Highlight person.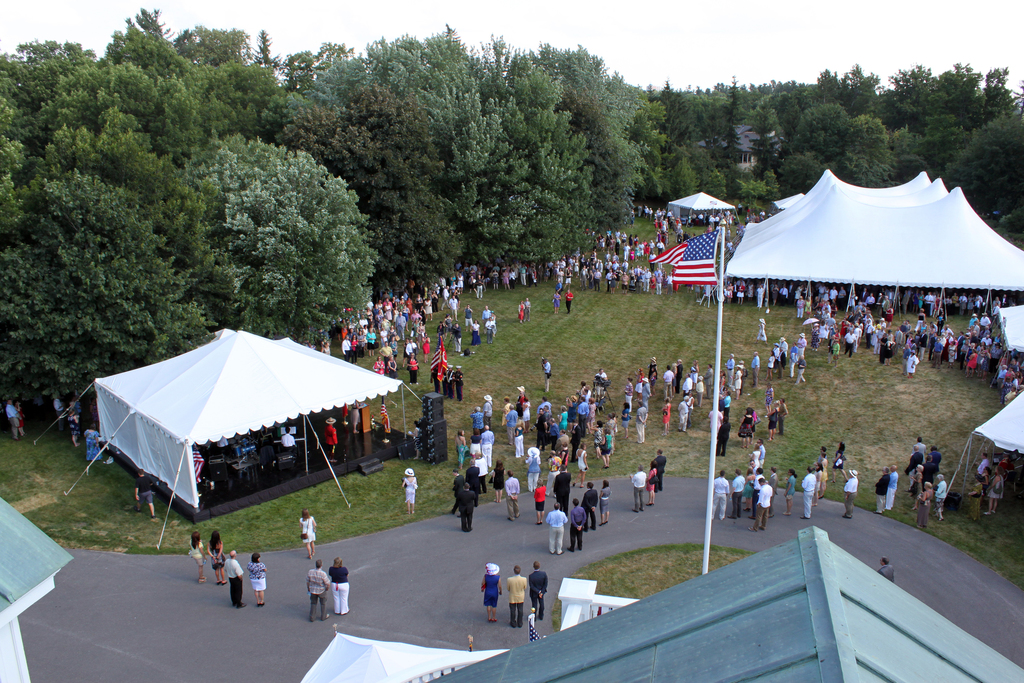
Highlighted region: x1=222, y1=549, x2=243, y2=607.
